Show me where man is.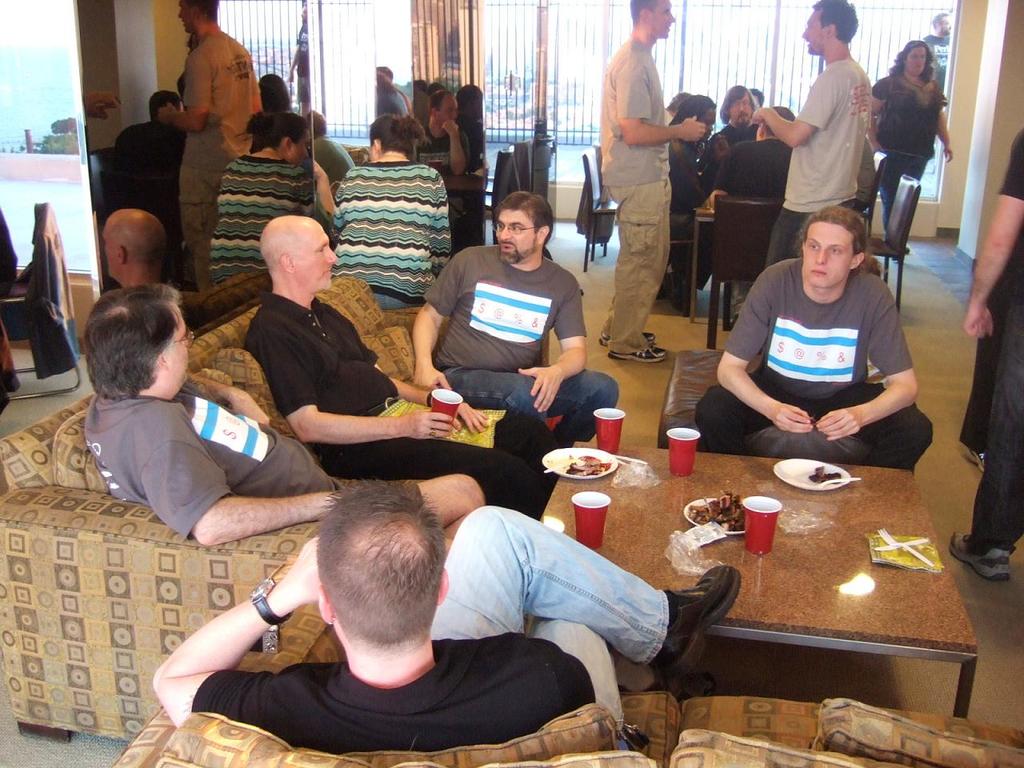
man is at 696, 206, 939, 478.
